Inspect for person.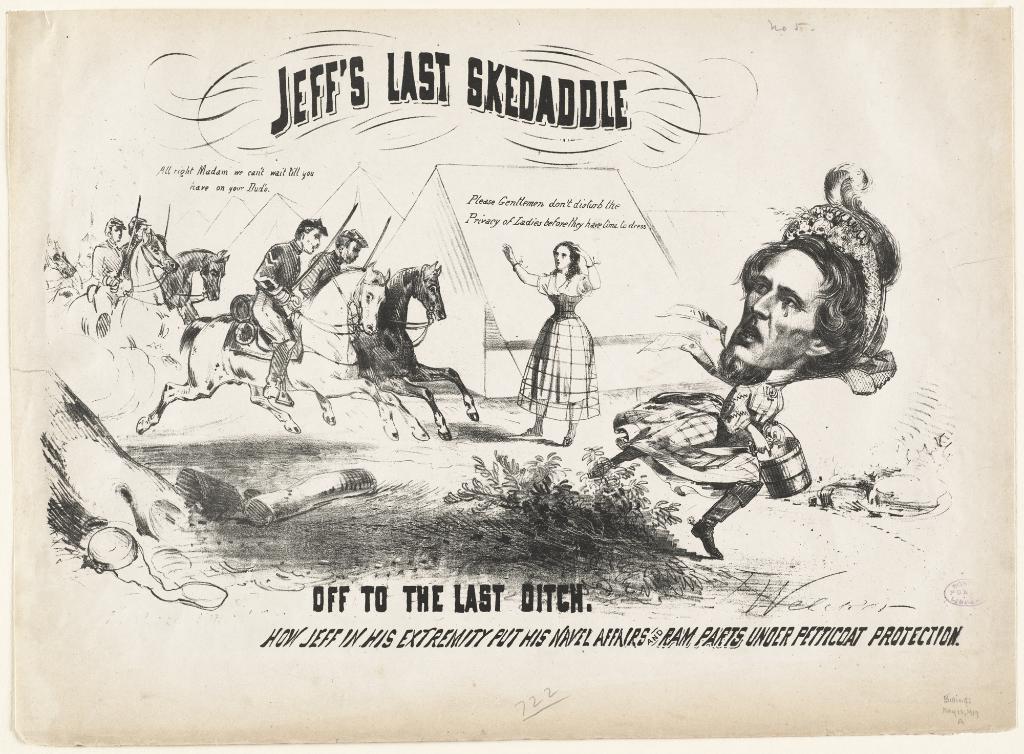
Inspection: 84,220,131,340.
